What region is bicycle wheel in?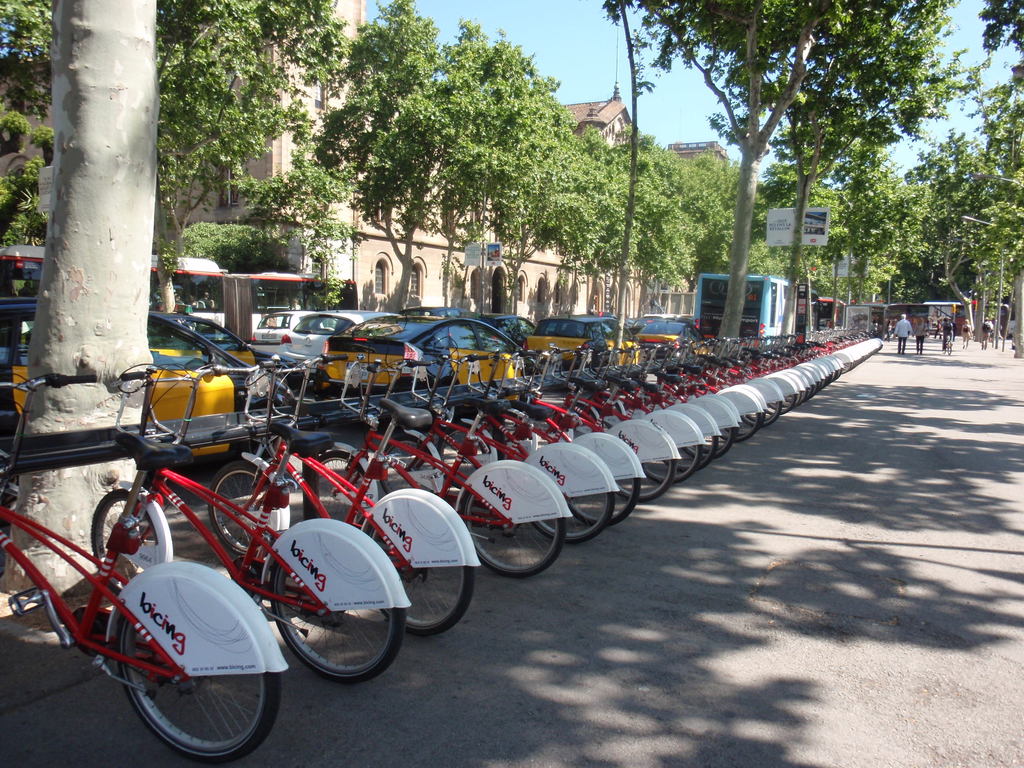
113,610,273,766.
